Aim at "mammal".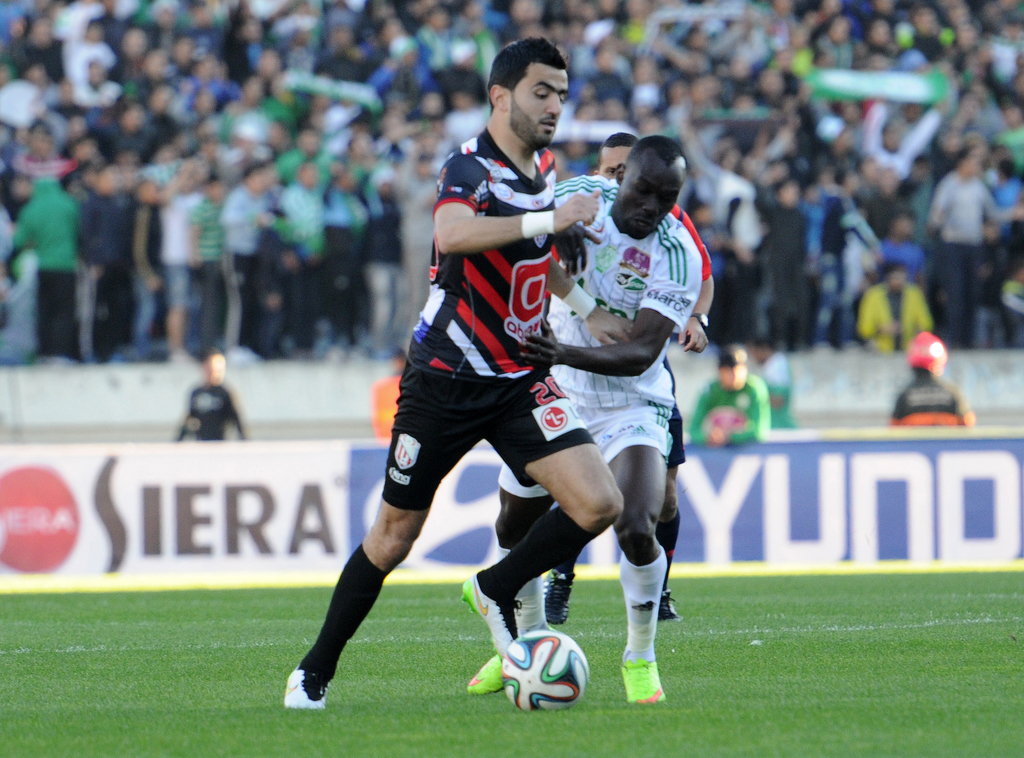
Aimed at detection(692, 343, 770, 452).
